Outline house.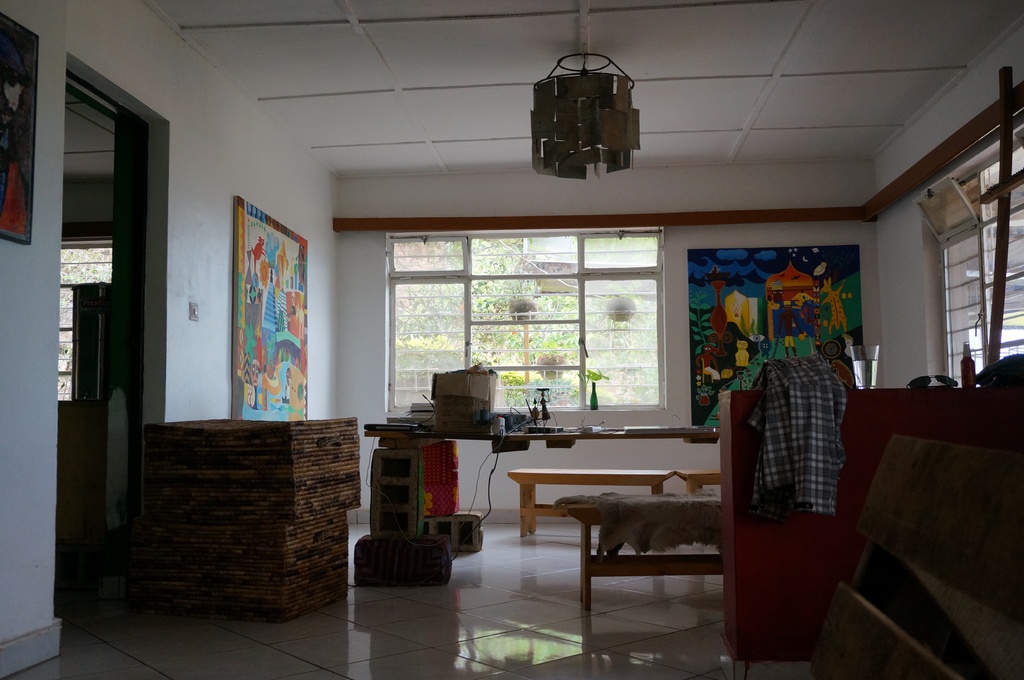
Outline: <bbox>0, 0, 1023, 679</bbox>.
